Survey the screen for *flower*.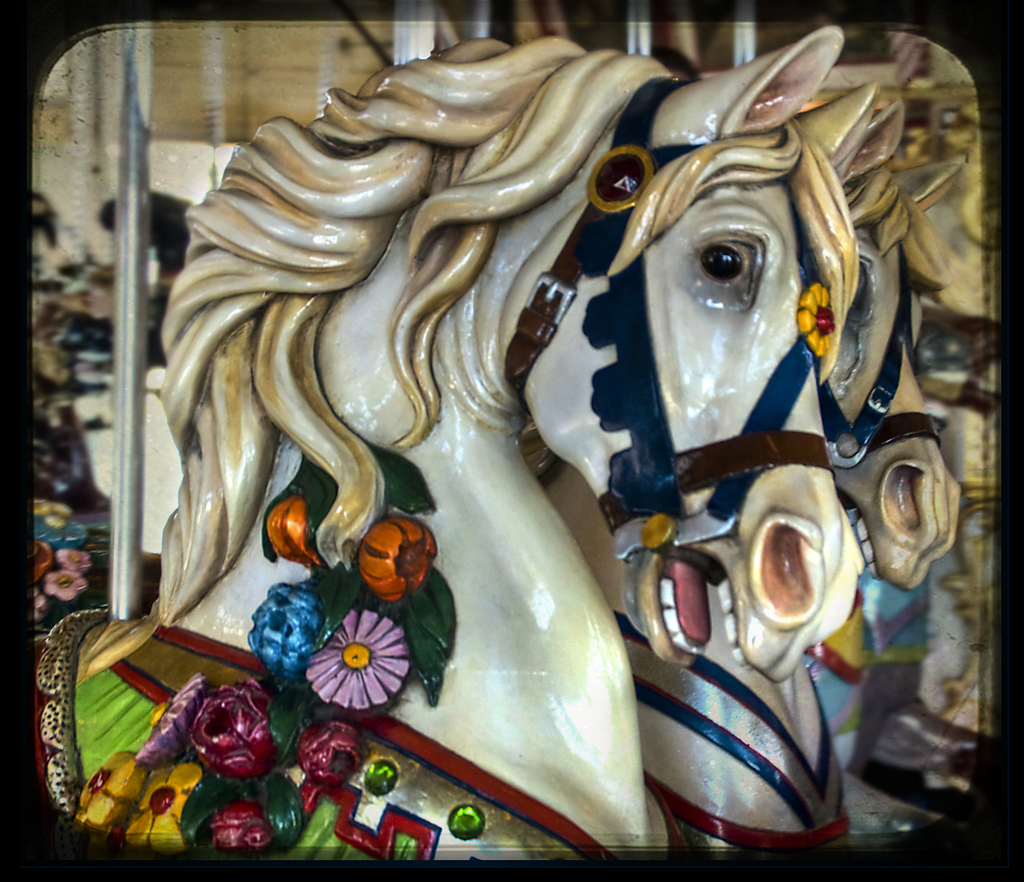
Survey found: 172,682,291,780.
